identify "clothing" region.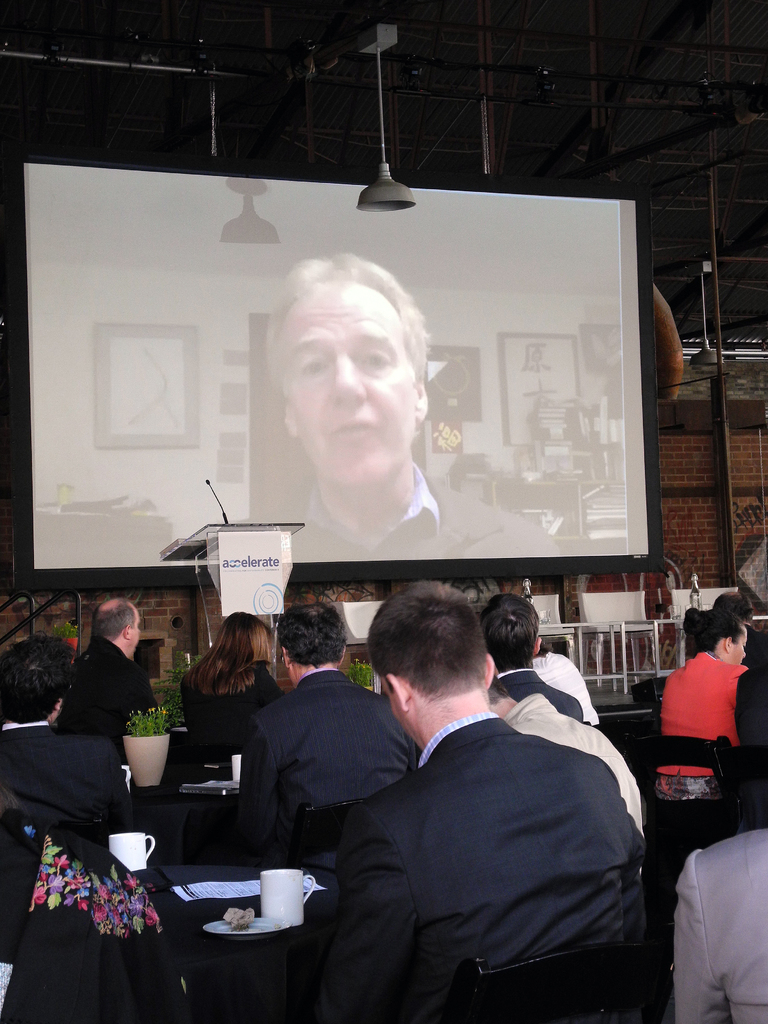
Region: <bbox>180, 651, 275, 753</bbox>.
